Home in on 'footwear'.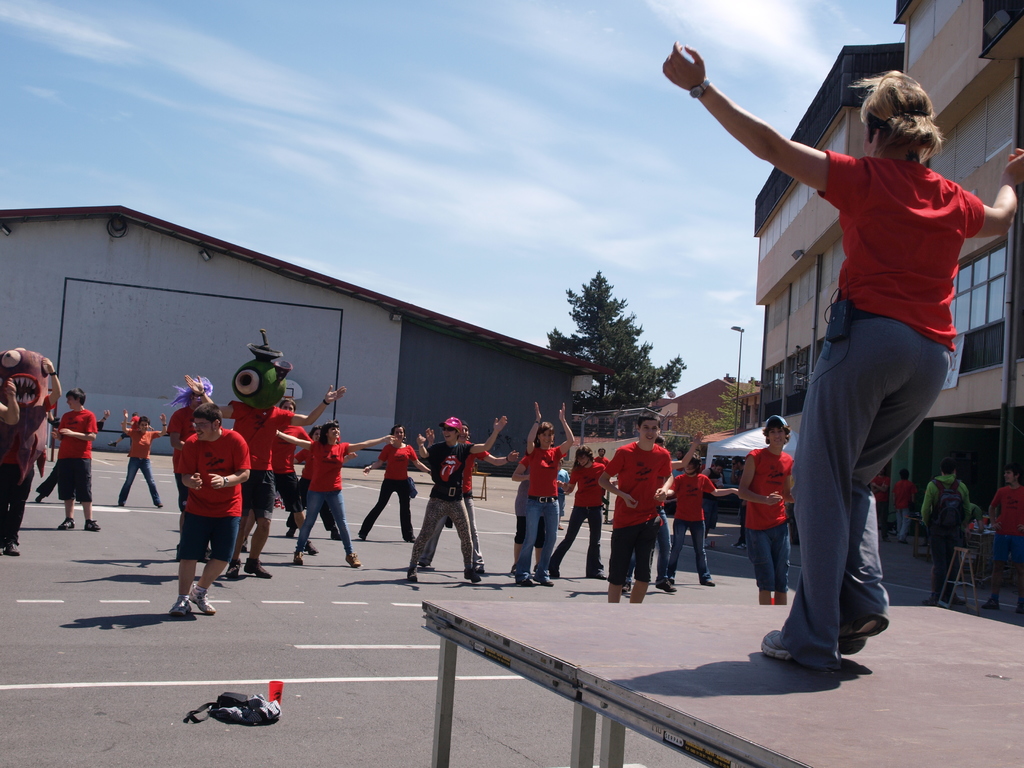
Homed in at (419,561,433,574).
